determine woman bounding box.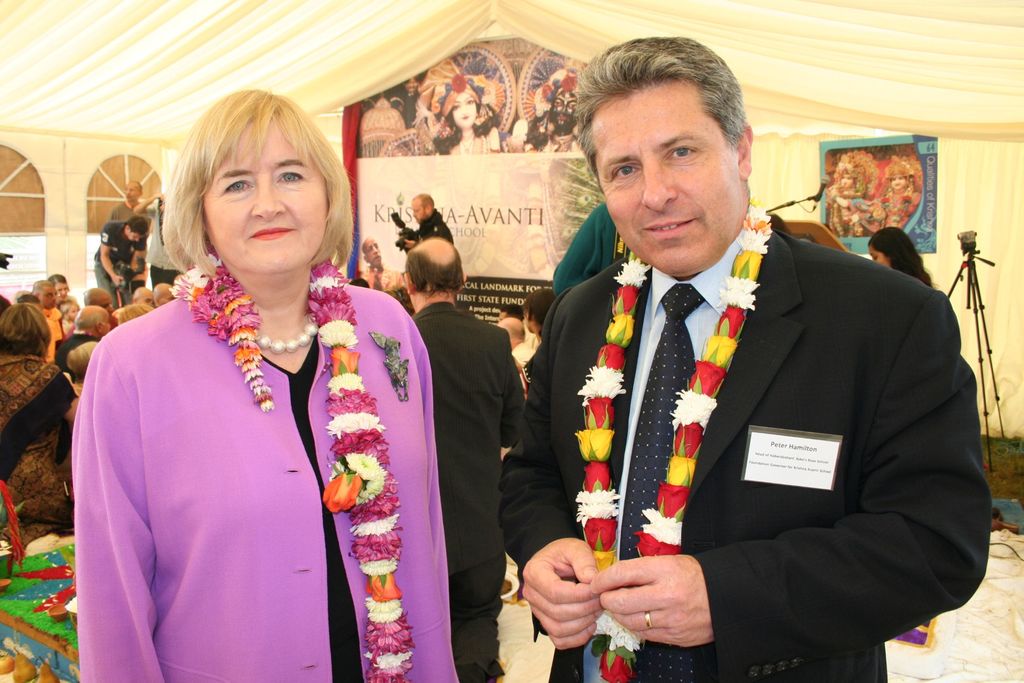
Determined: {"left": 865, "top": 226, "right": 932, "bottom": 283}.
